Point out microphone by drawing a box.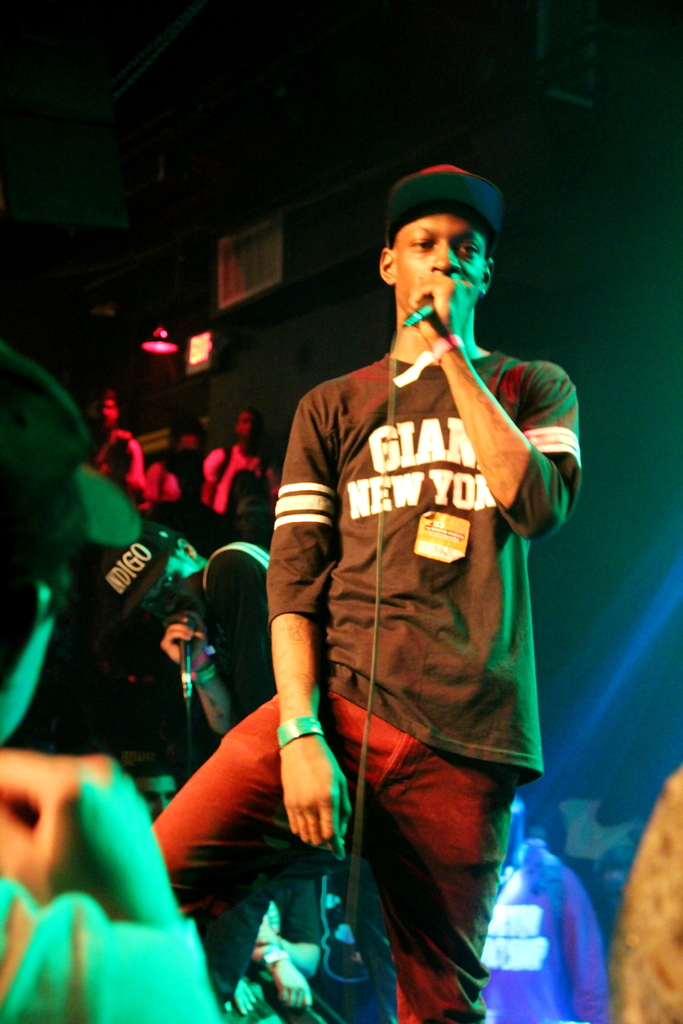
[400,301,435,328].
